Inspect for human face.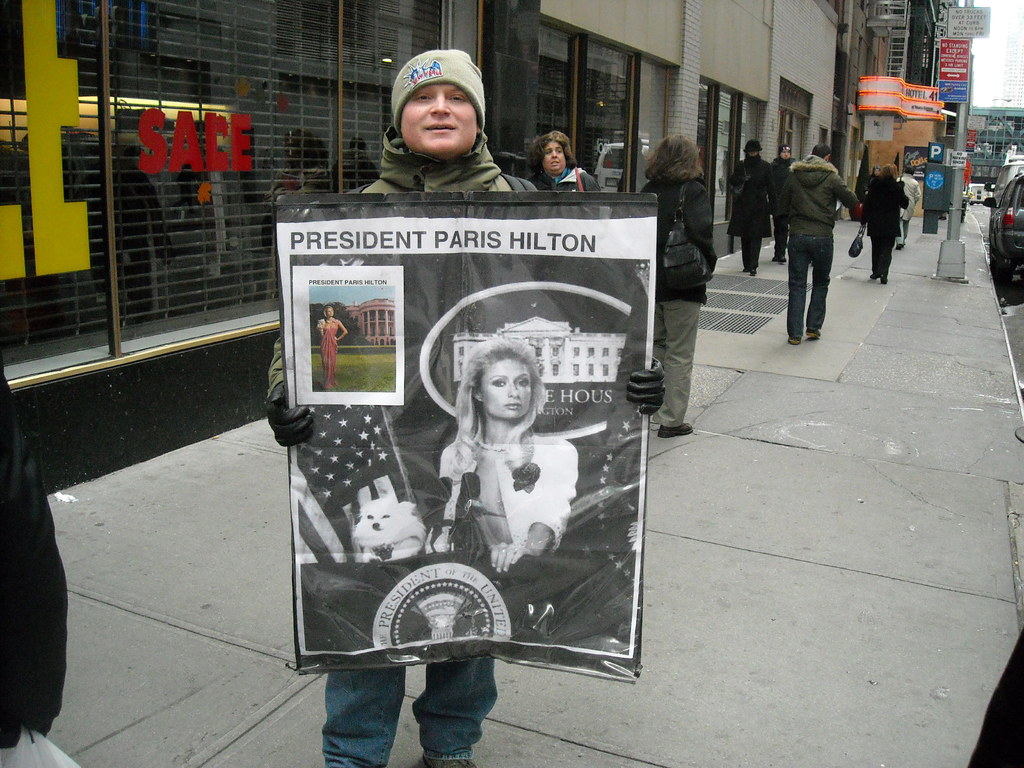
Inspection: 542, 143, 567, 175.
